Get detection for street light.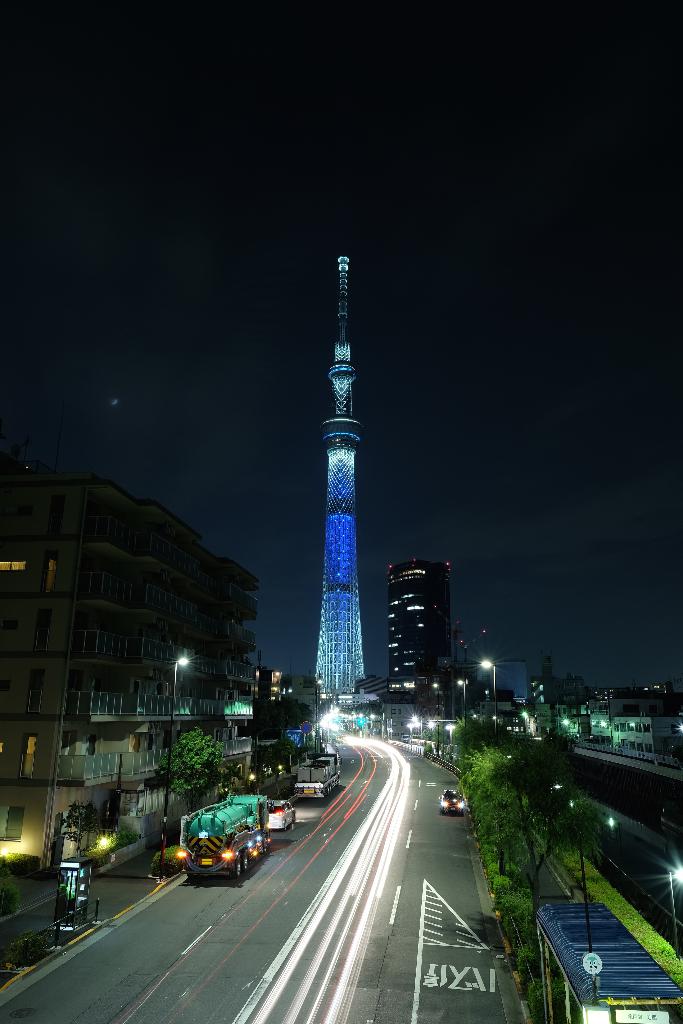
Detection: rect(480, 657, 499, 758).
